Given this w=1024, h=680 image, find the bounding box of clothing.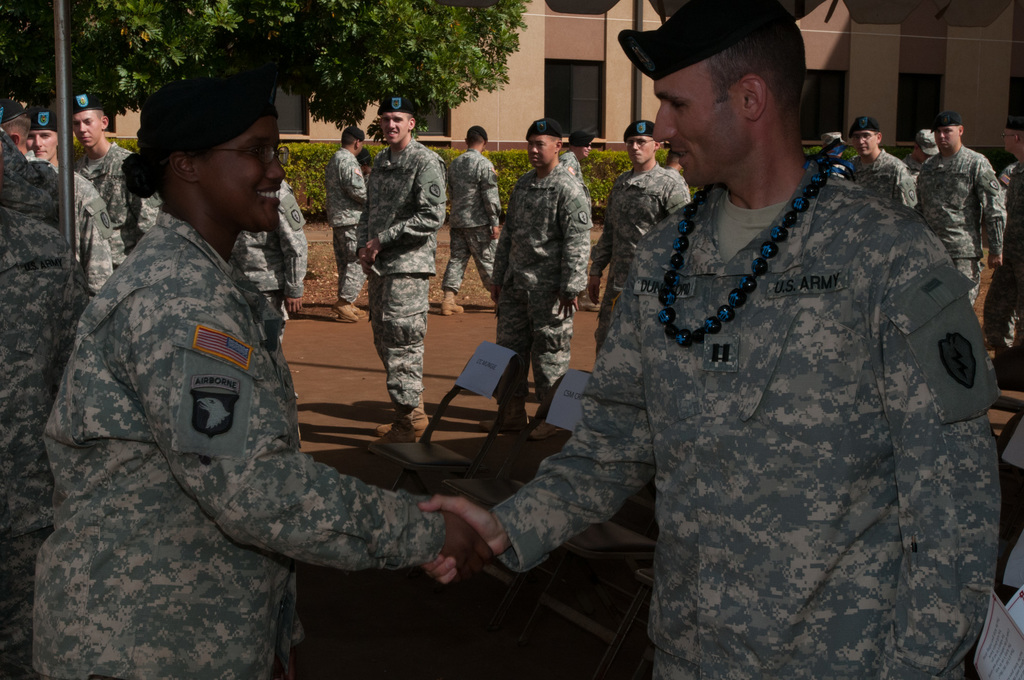
bbox(365, 270, 429, 409).
